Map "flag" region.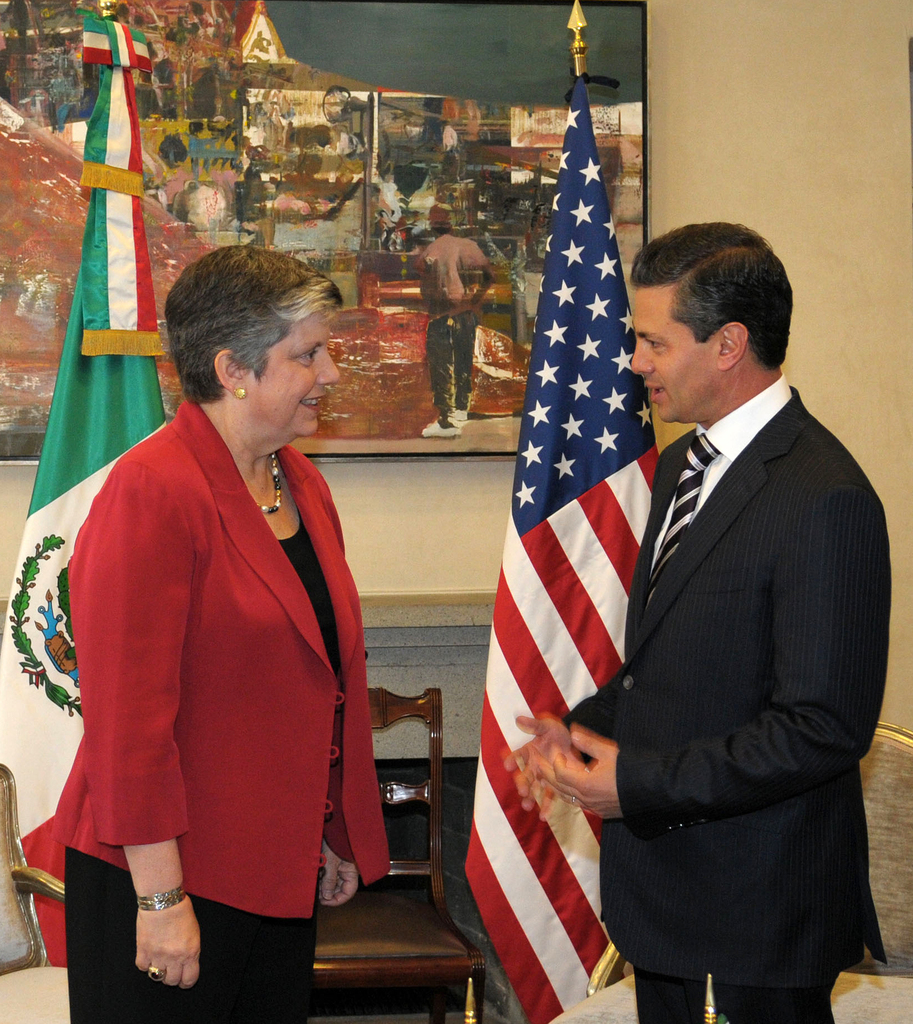
Mapped to <region>19, 0, 208, 975</region>.
